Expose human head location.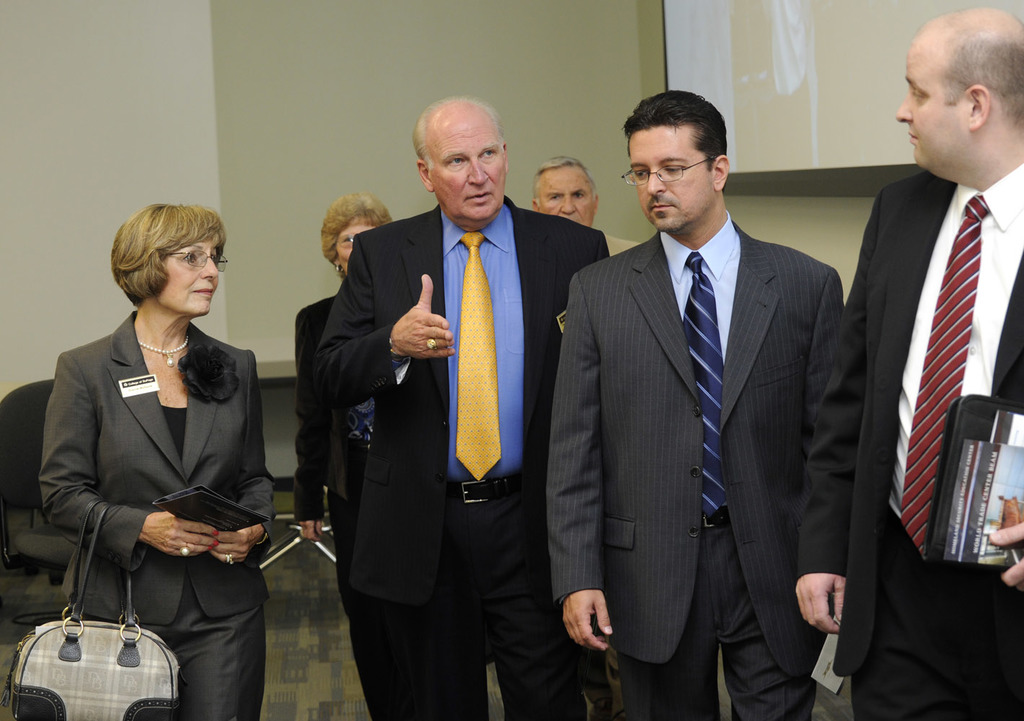
Exposed at (x1=320, y1=190, x2=390, y2=279).
